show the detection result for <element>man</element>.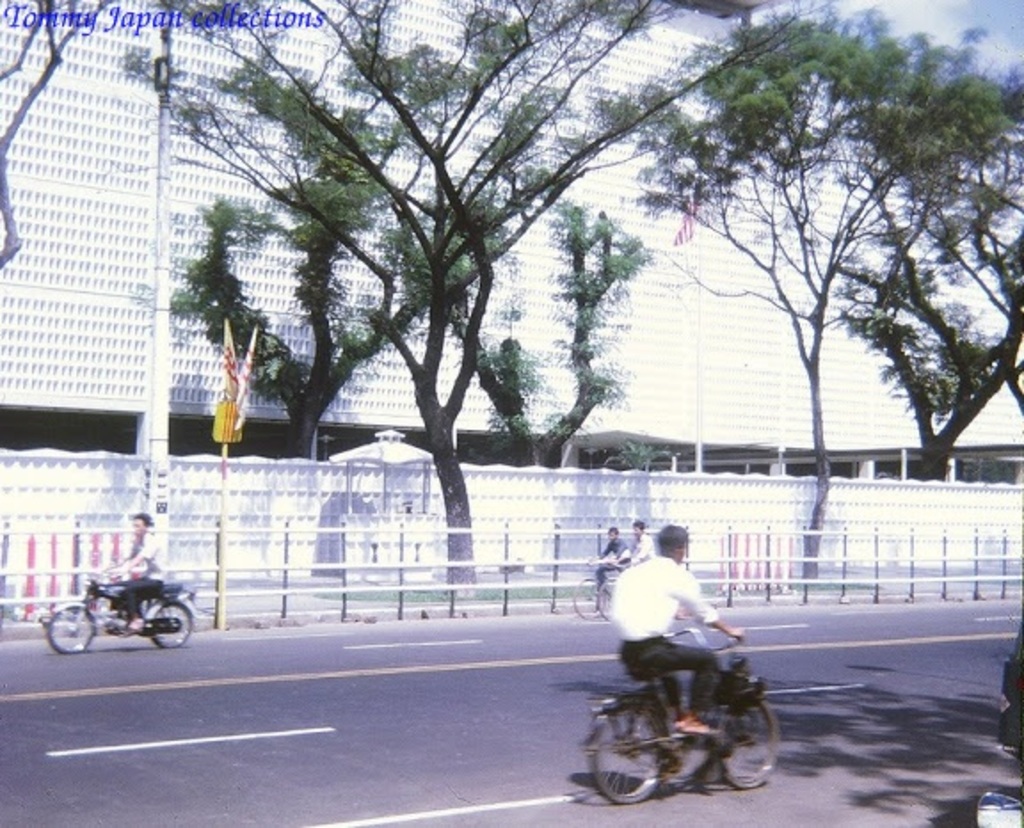
(110, 510, 167, 638).
